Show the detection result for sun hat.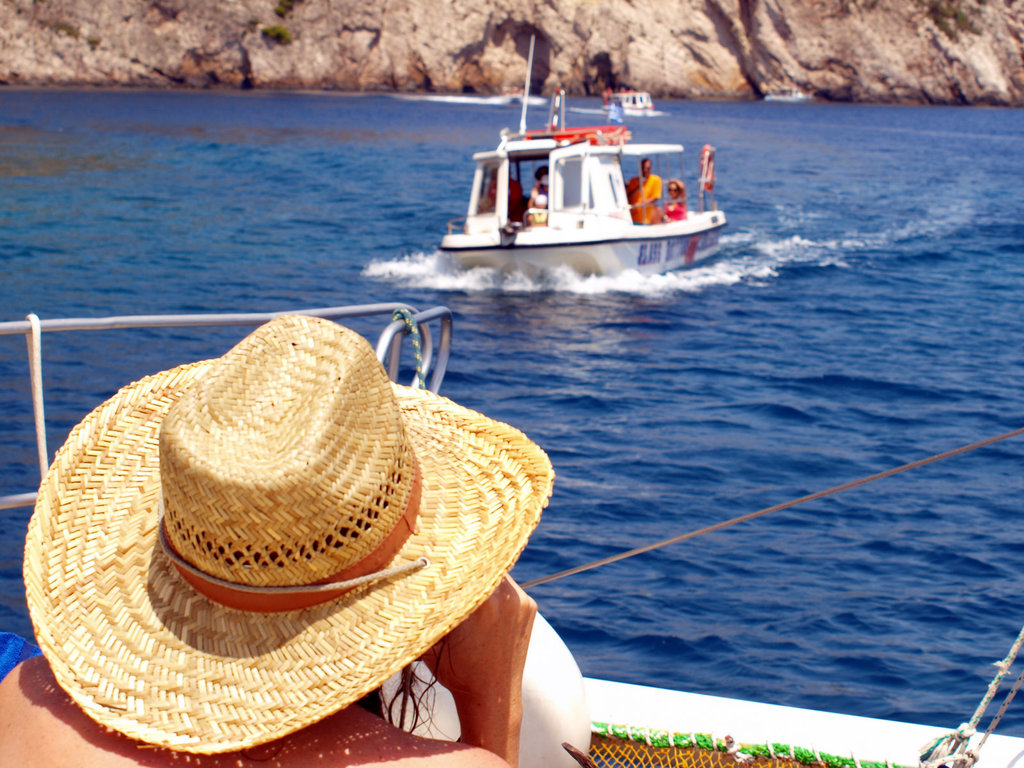
x1=17, y1=310, x2=554, y2=764.
